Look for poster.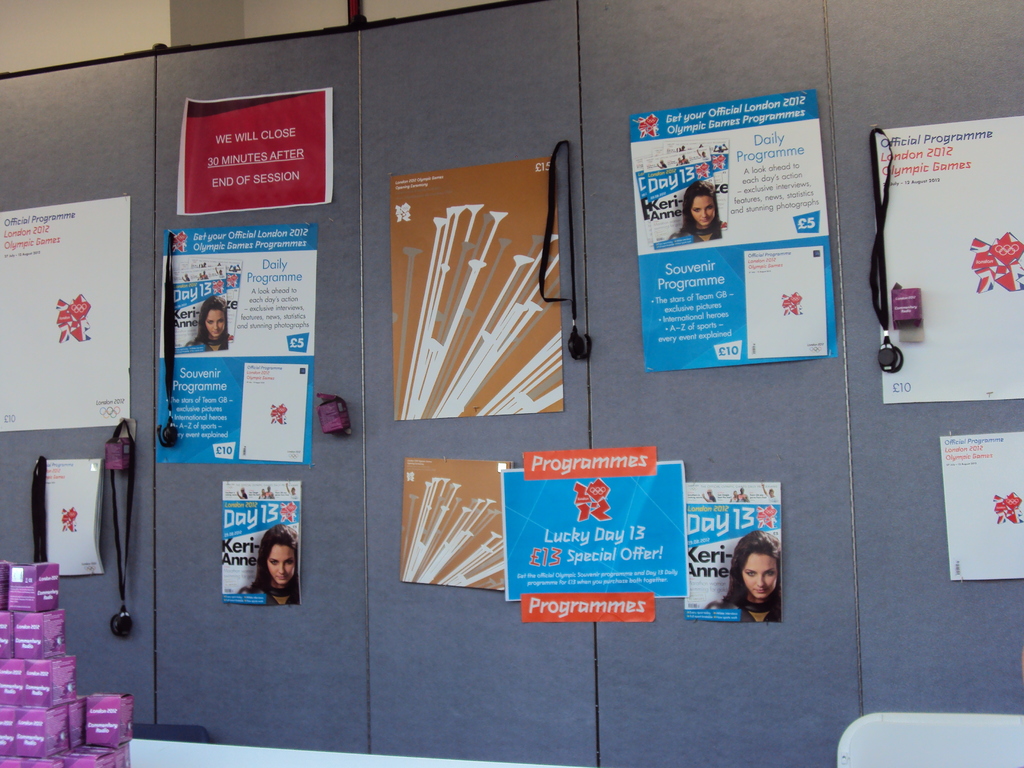
Found: crop(171, 94, 331, 221).
